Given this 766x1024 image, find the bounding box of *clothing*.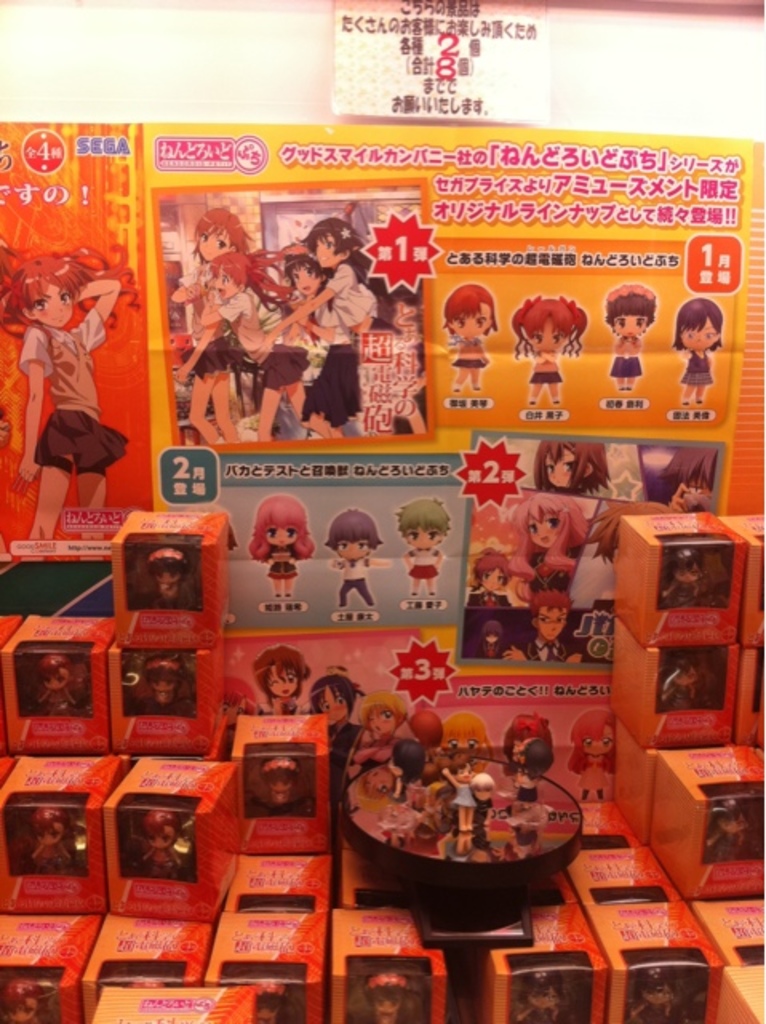
(462, 582, 510, 610).
